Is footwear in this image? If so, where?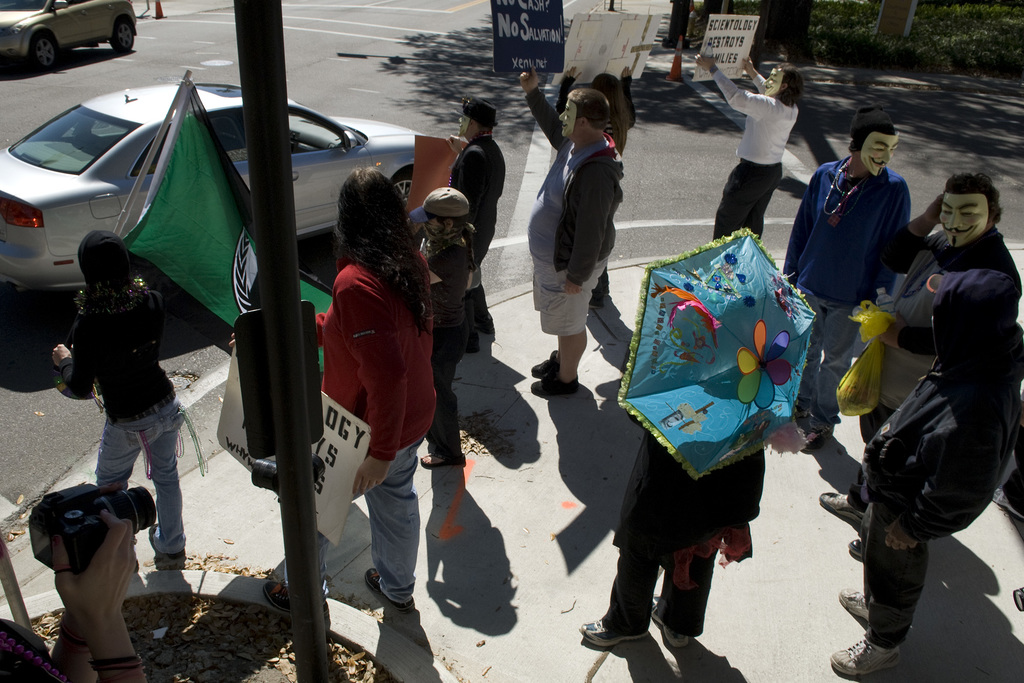
Yes, at bbox(799, 421, 840, 449).
